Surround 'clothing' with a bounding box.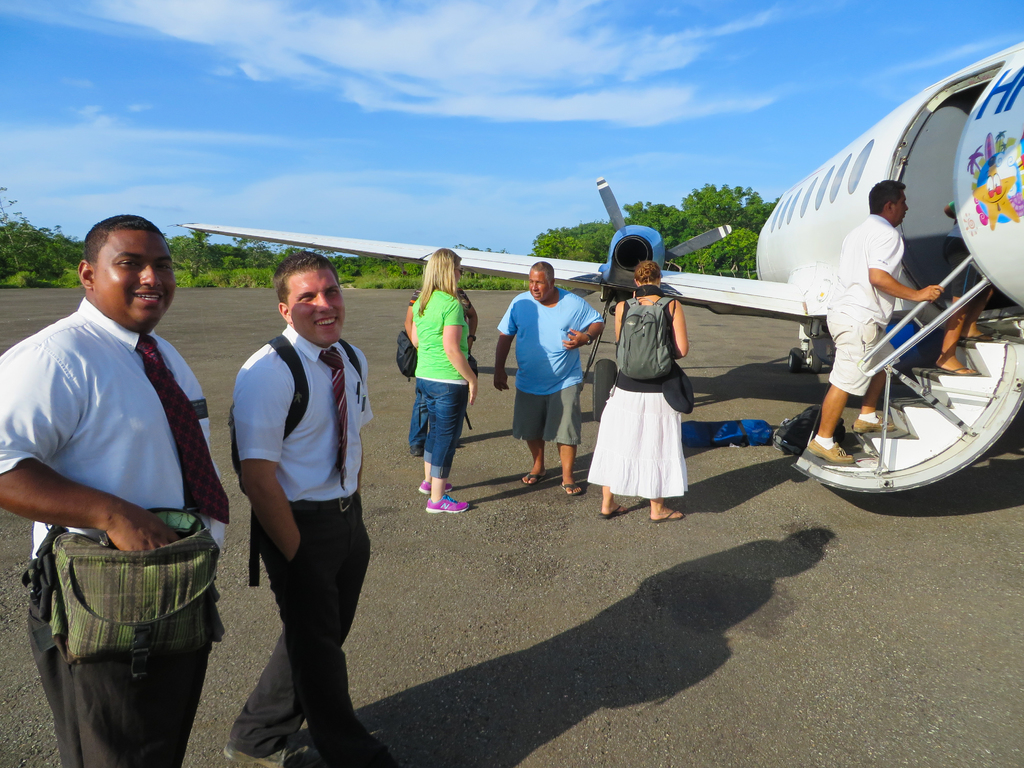
pyautogui.locateOnScreen(412, 291, 474, 482).
